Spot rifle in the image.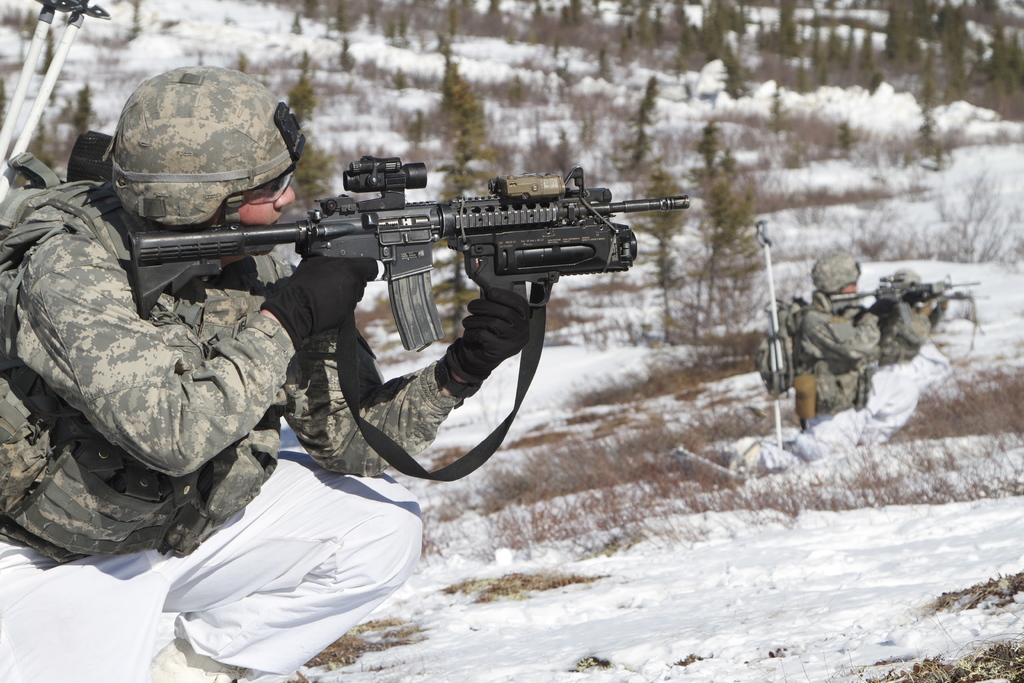
rifle found at {"left": 130, "top": 158, "right": 687, "bottom": 353}.
